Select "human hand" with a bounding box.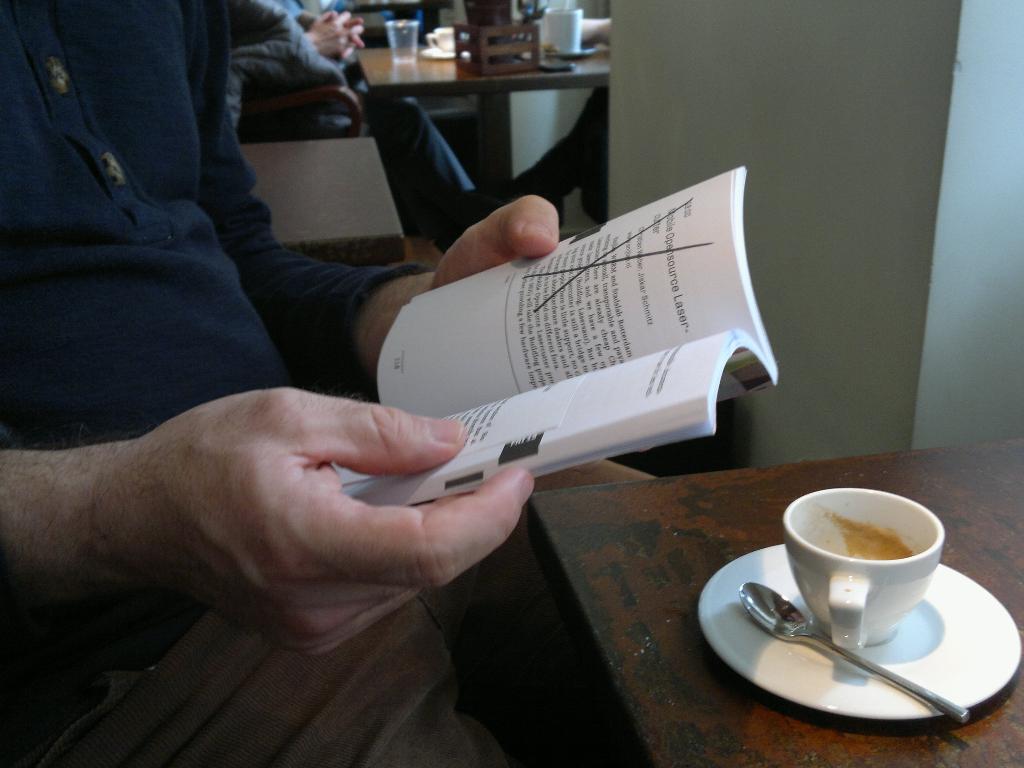
bbox=[30, 363, 552, 664].
